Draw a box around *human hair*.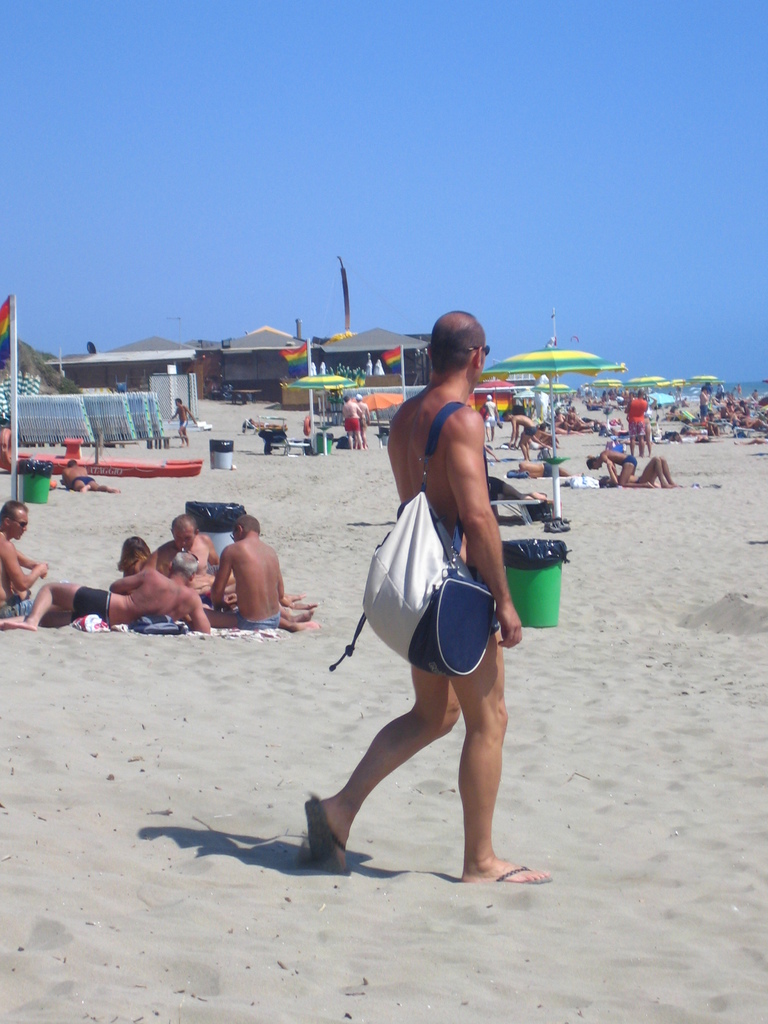
bbox=[433, 310, 487, 373].
